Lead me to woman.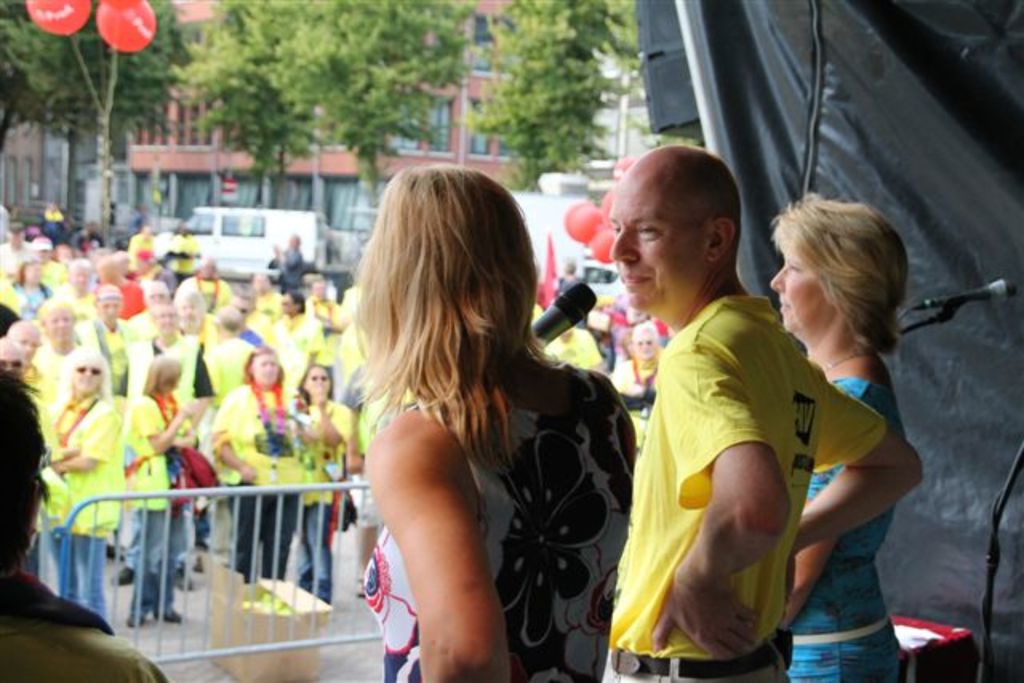
Lead to x1=208 y1=339 x2=306 y2=587.
